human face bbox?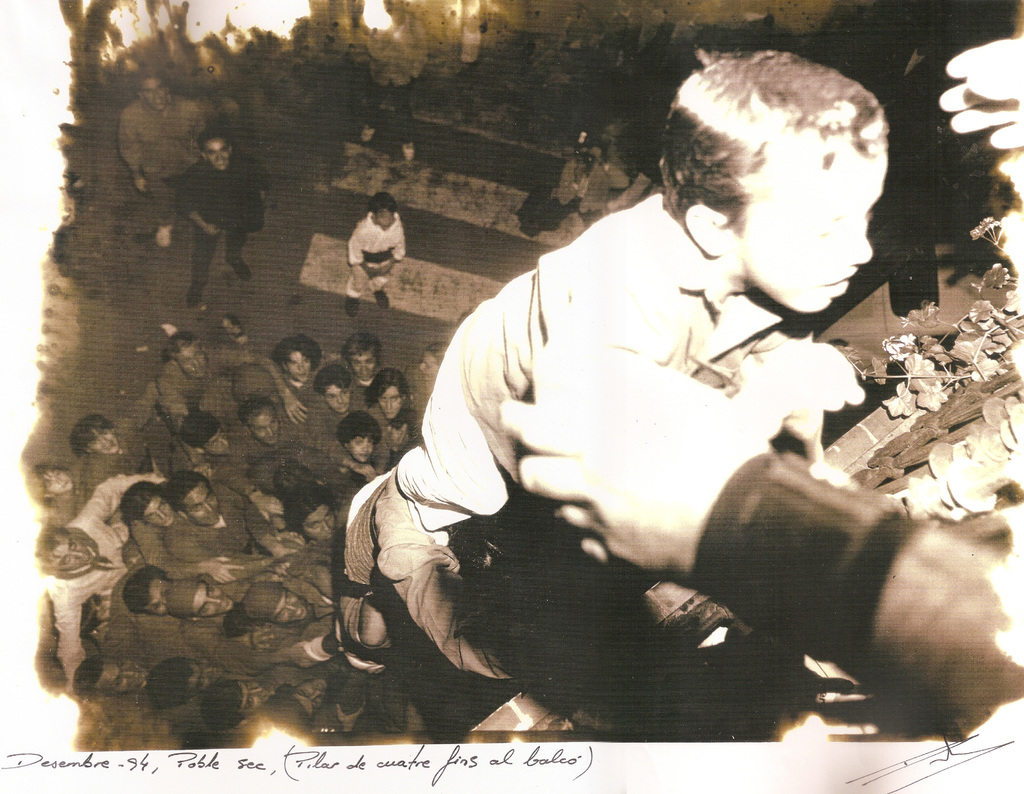
(292, 681, 330, 721)
